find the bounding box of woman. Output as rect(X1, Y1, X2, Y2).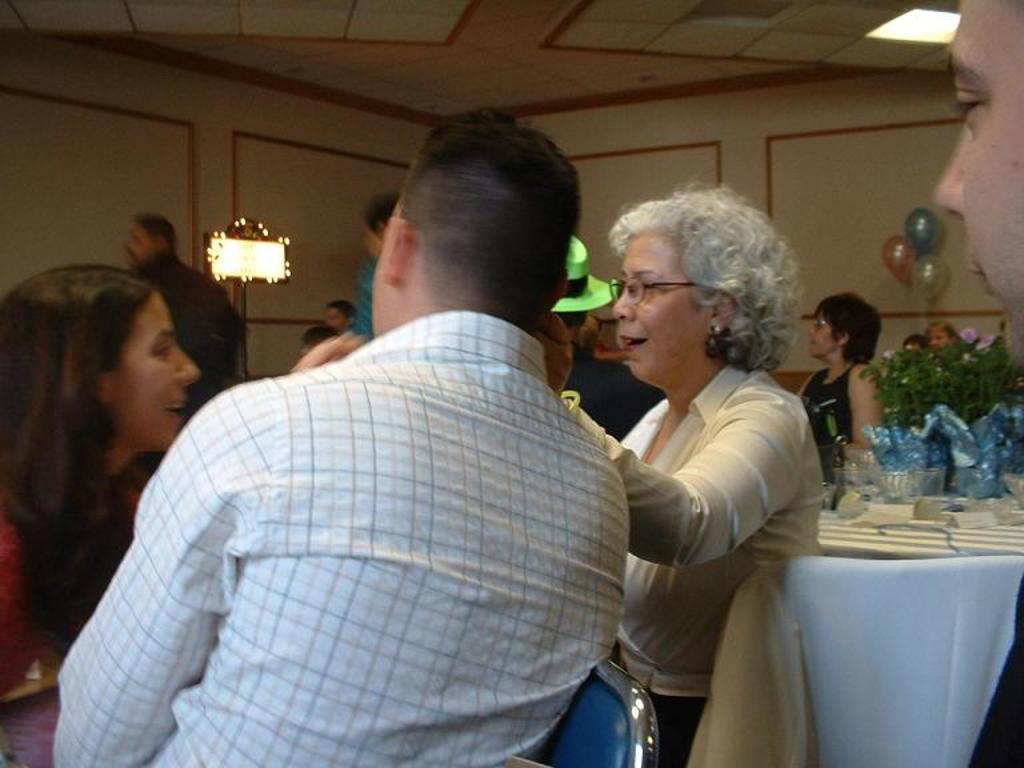
rect(796, 287, 892, 483).
